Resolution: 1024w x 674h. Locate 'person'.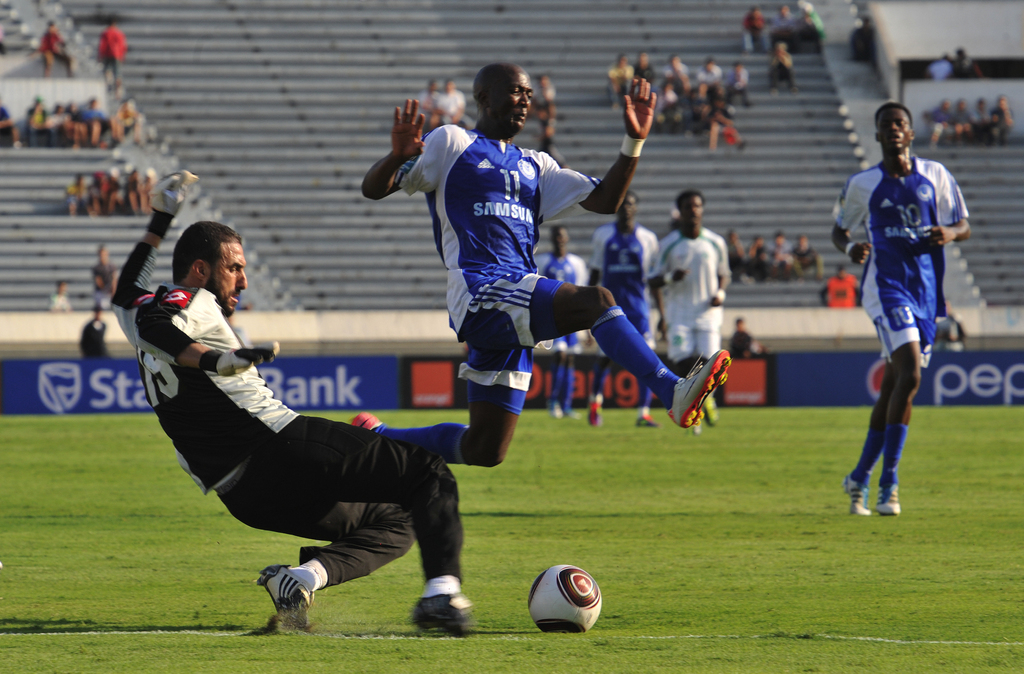
[737, 6, 762, 56].
